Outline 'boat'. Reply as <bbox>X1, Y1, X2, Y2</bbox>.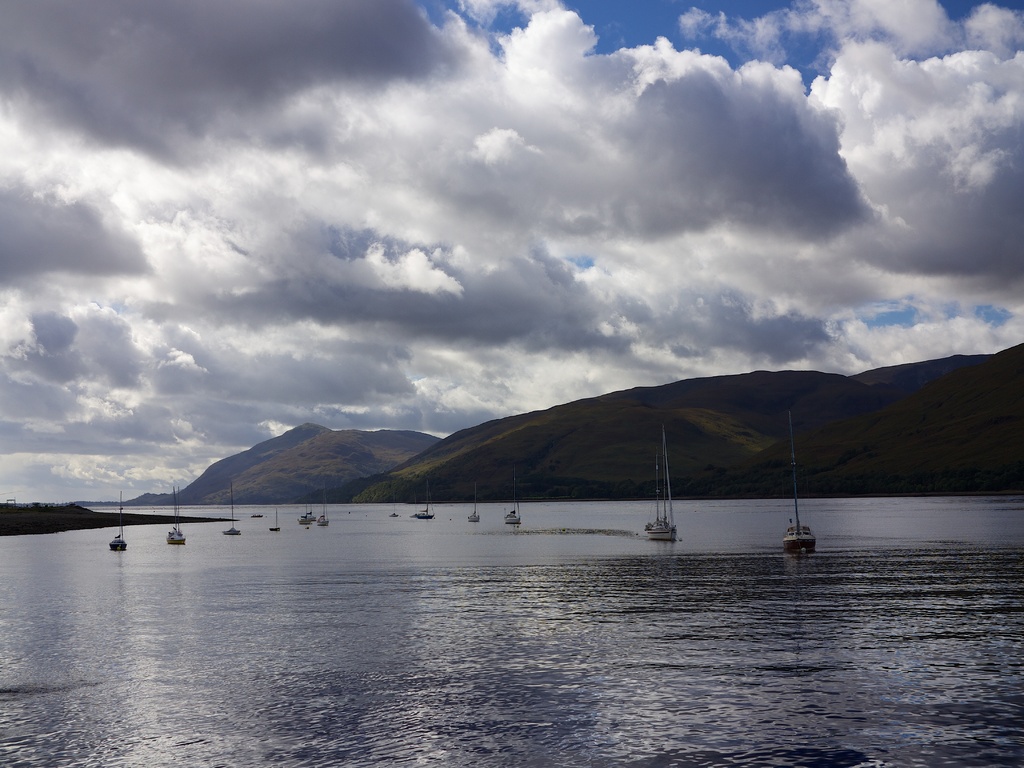
<bbox>164, 477, 185, 547</bbox>.
